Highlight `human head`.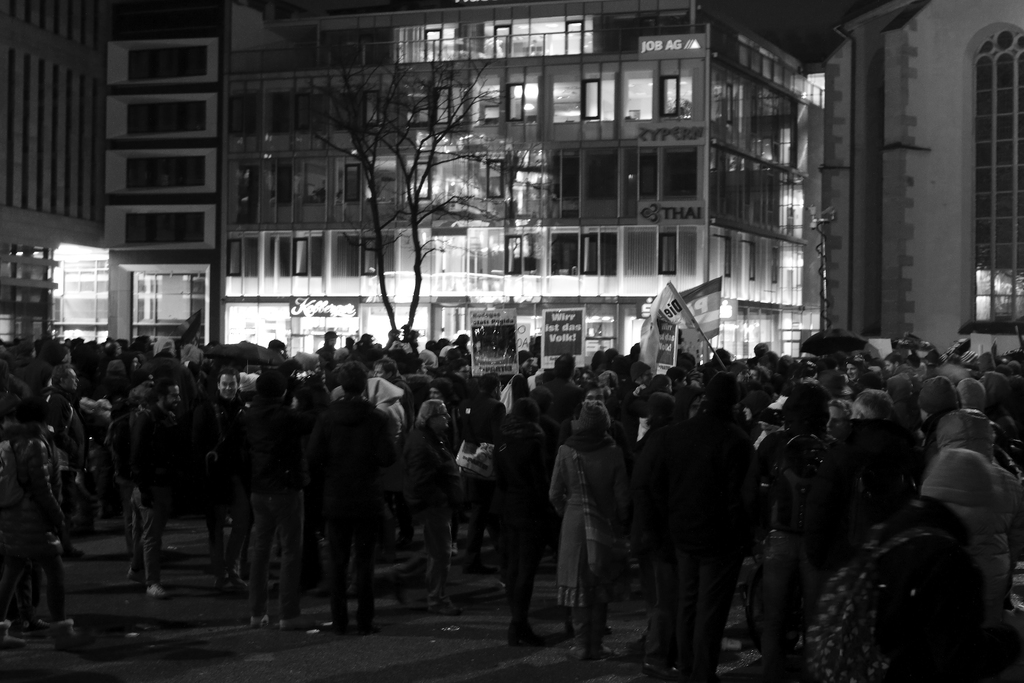
Highlighted region: locate(322, 329, 338, 346).
